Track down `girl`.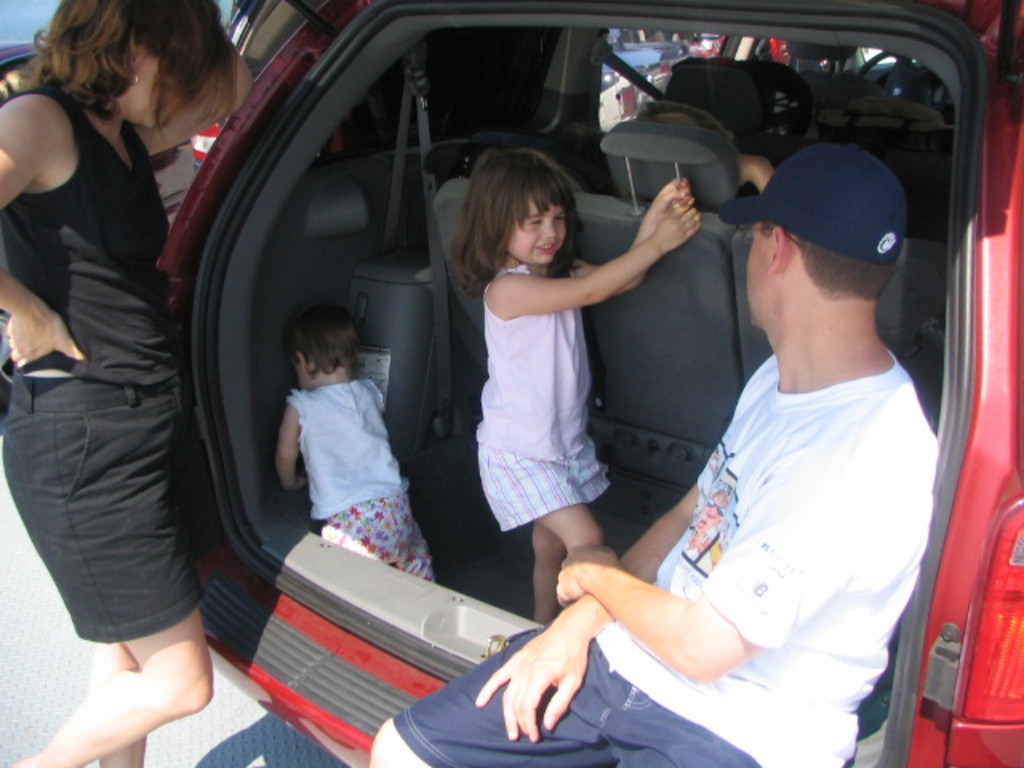
Tracked to region(450, 147, 704, 627).
